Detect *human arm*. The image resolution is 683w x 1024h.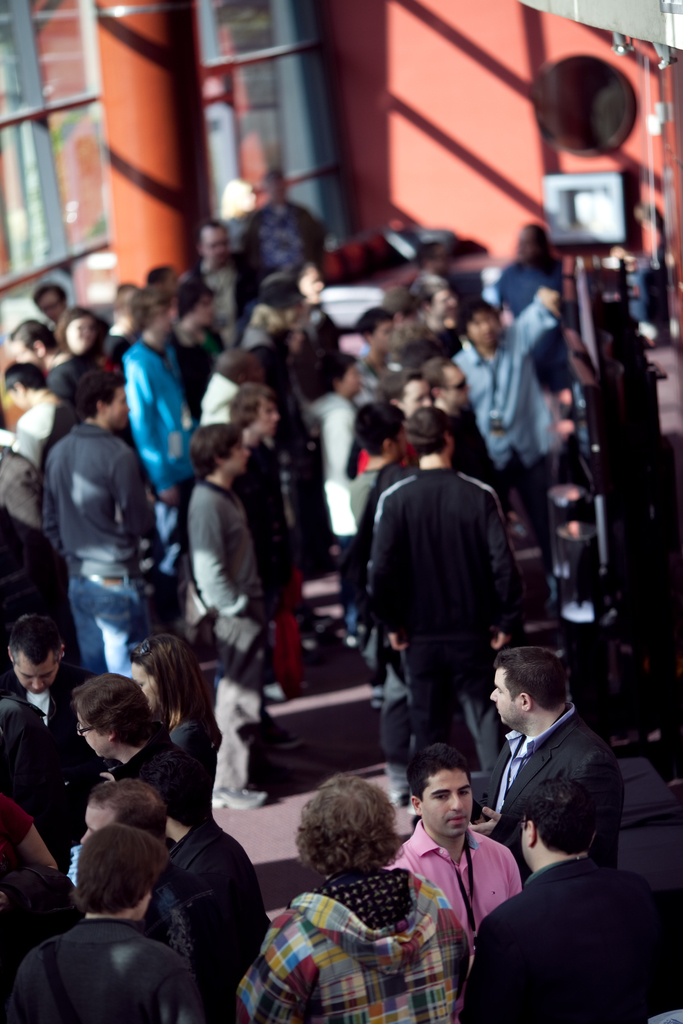
detection(192, 497, 252, 618).
